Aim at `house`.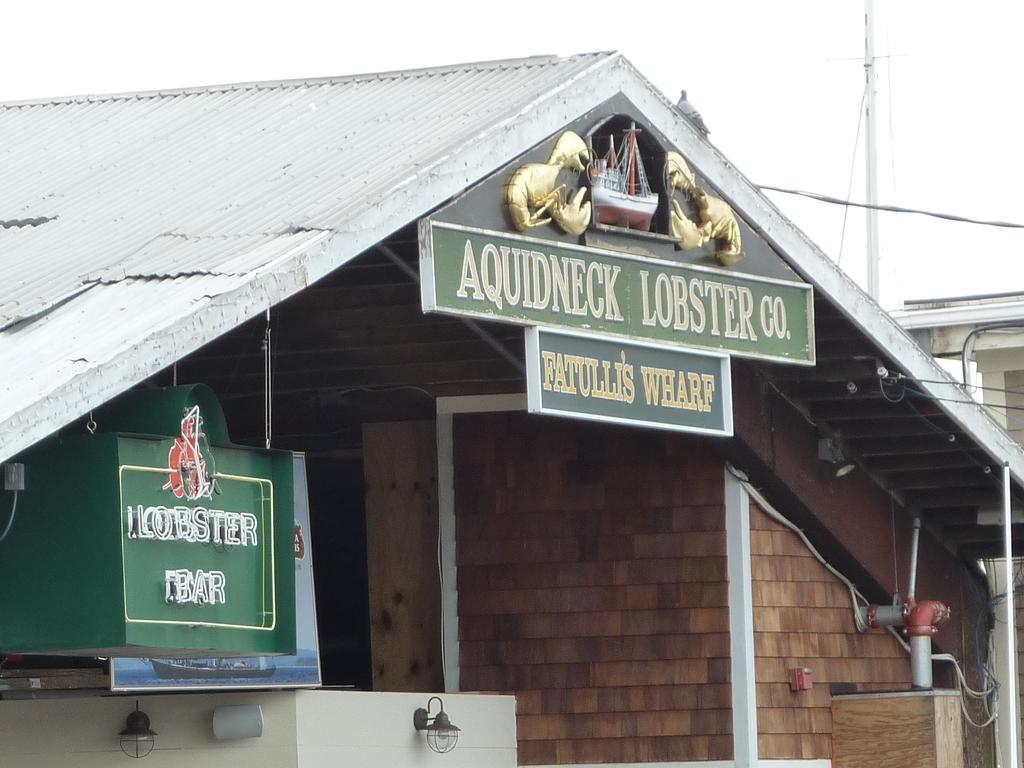
Aimed at x1=0 y1=94 x2=1023 y2=767.
